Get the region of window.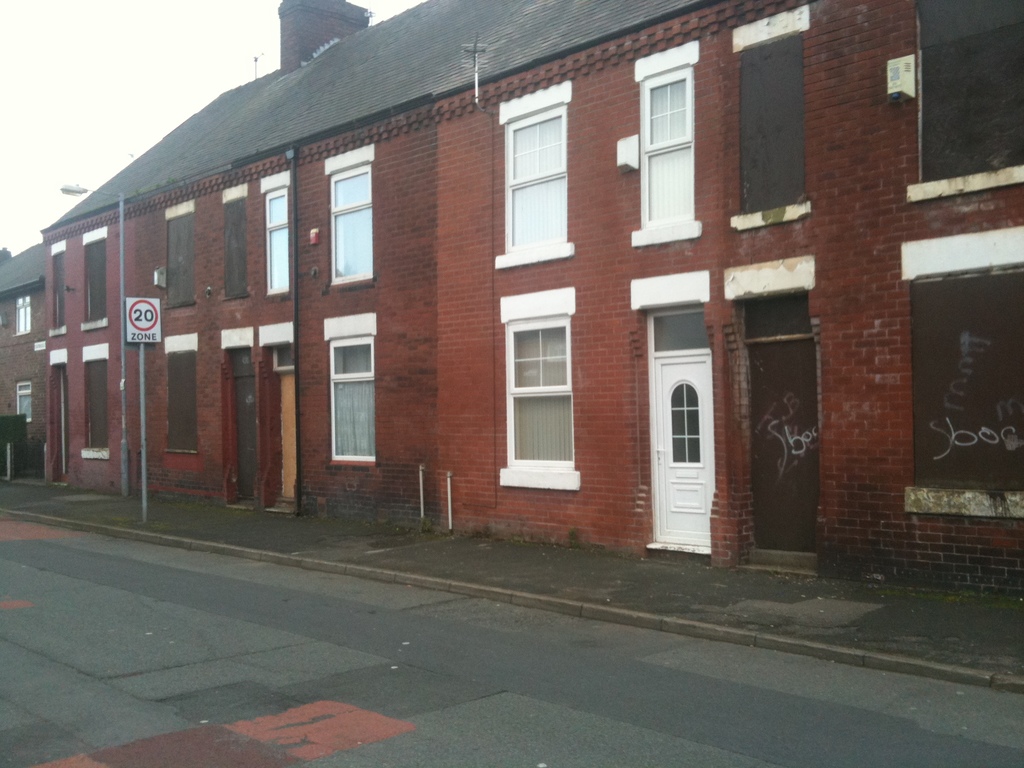
<region>16, 297, 29, 338</region>.
